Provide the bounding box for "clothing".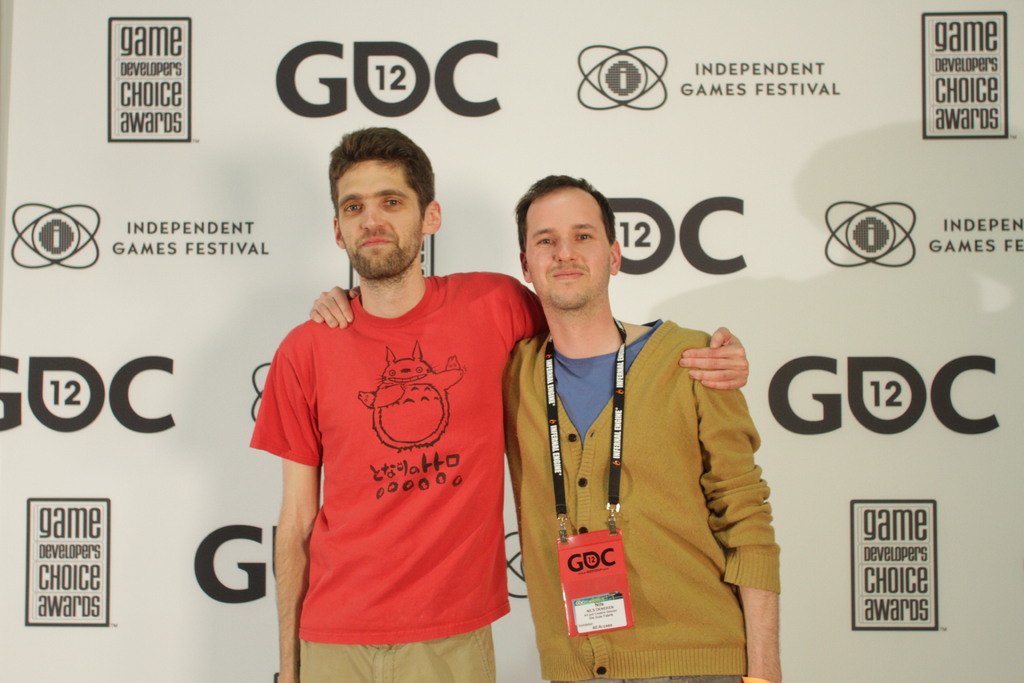
rect(500, 310, 782, 682).
